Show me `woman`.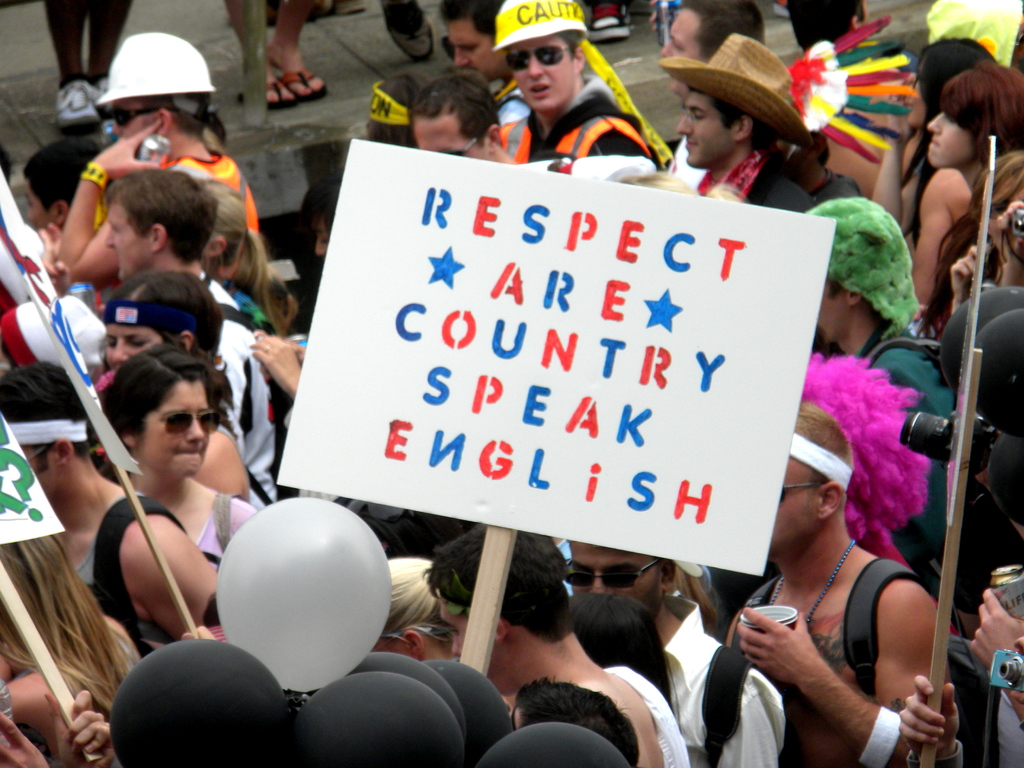
`woman` is here: detection(81, 338, 257, 558).
